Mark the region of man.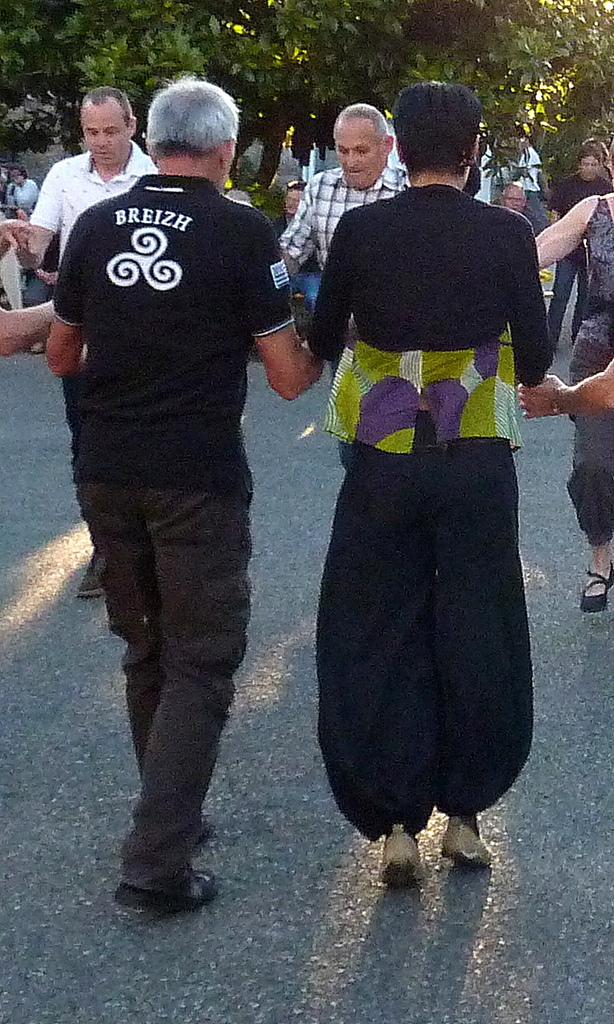
Region: <region>44, 73, 323, 915</region>.
